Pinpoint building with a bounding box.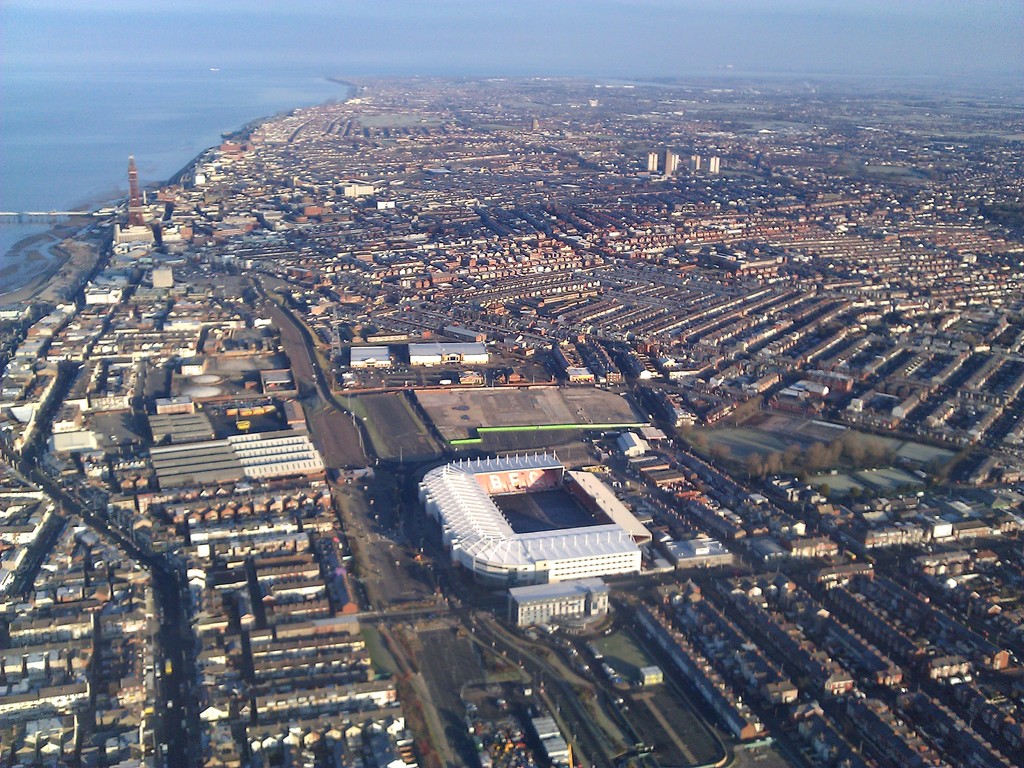
locate(691, 154, 700, 168).
